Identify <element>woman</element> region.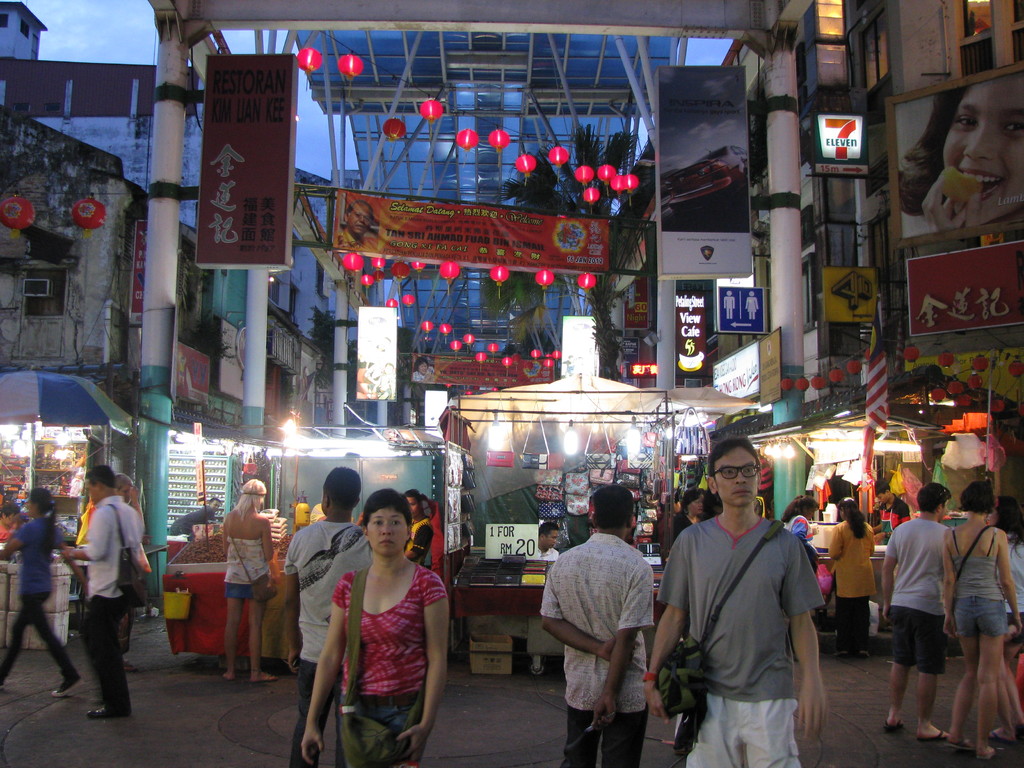
Region: bbox(938, 481, 1023, 760).
